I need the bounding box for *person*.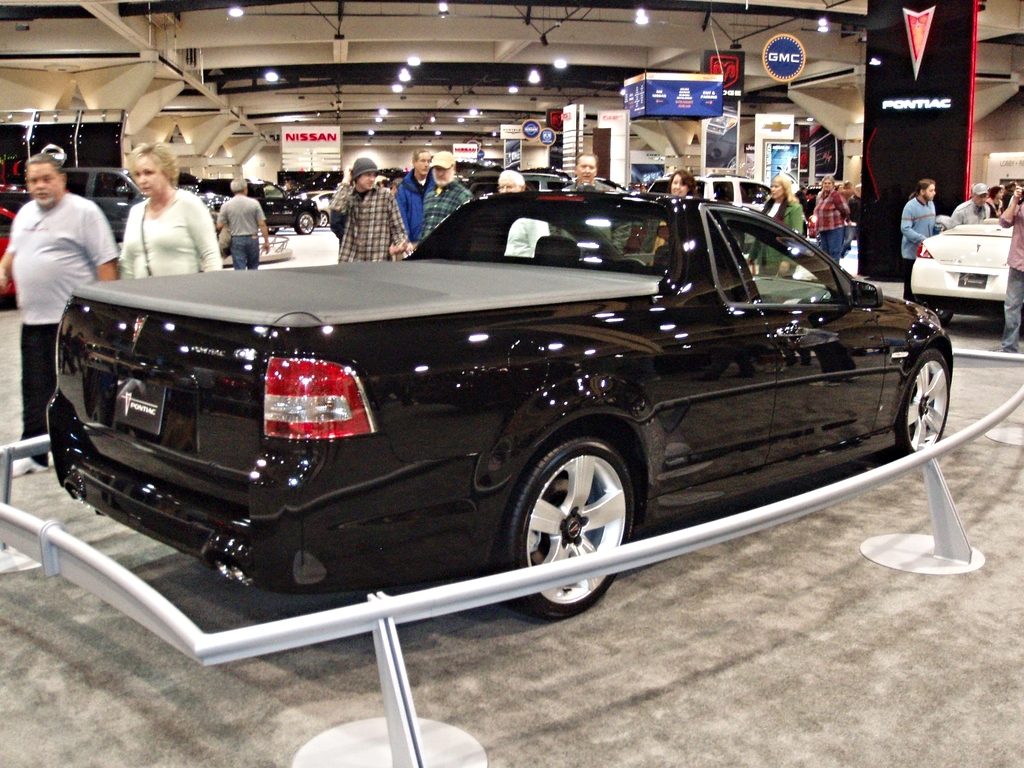
Here it is: Rect(1001, 185, 1023, 357).
